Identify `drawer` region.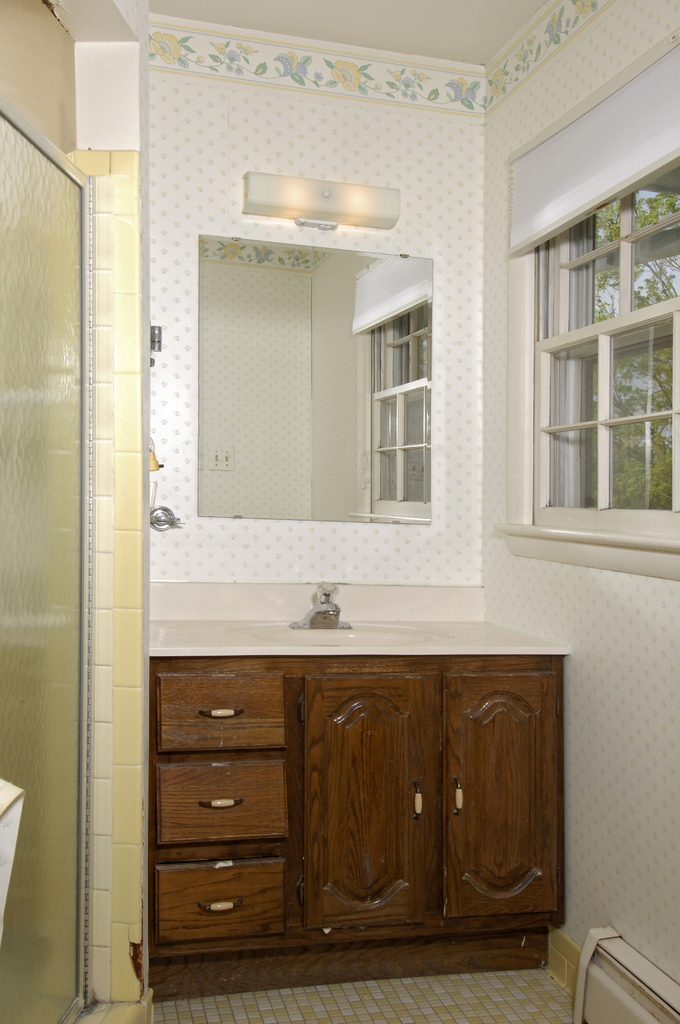
Region: 159 758 287 852.
